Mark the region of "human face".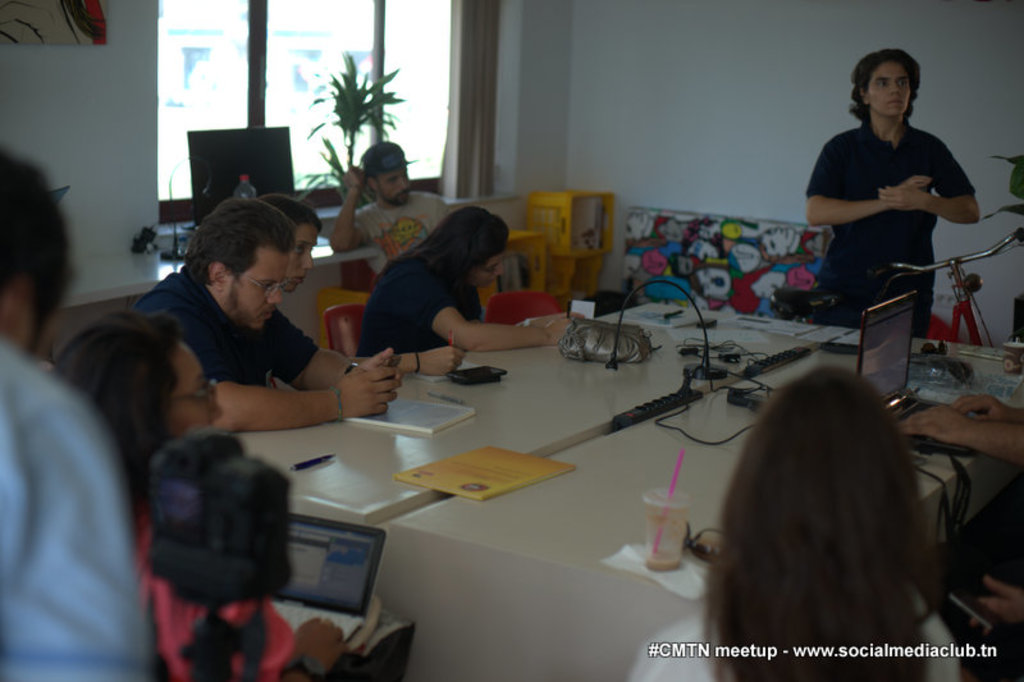
Region: bbox=[227, 244, 289, 328].
